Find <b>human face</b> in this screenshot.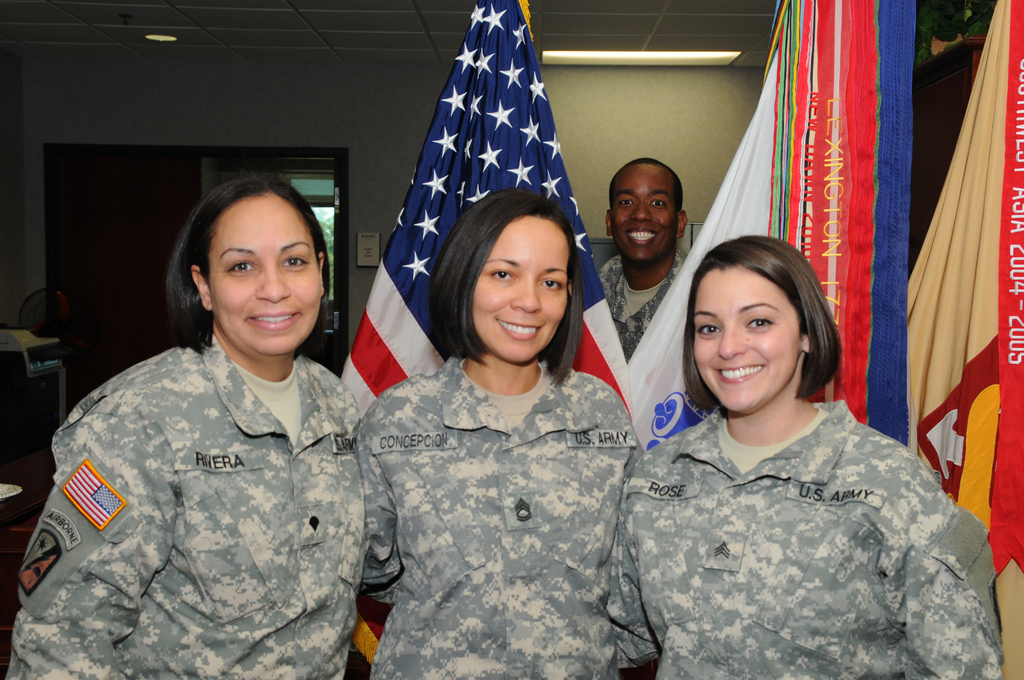
The bounding box for <b>human face</b> is region(610, 164, 678, 265).
